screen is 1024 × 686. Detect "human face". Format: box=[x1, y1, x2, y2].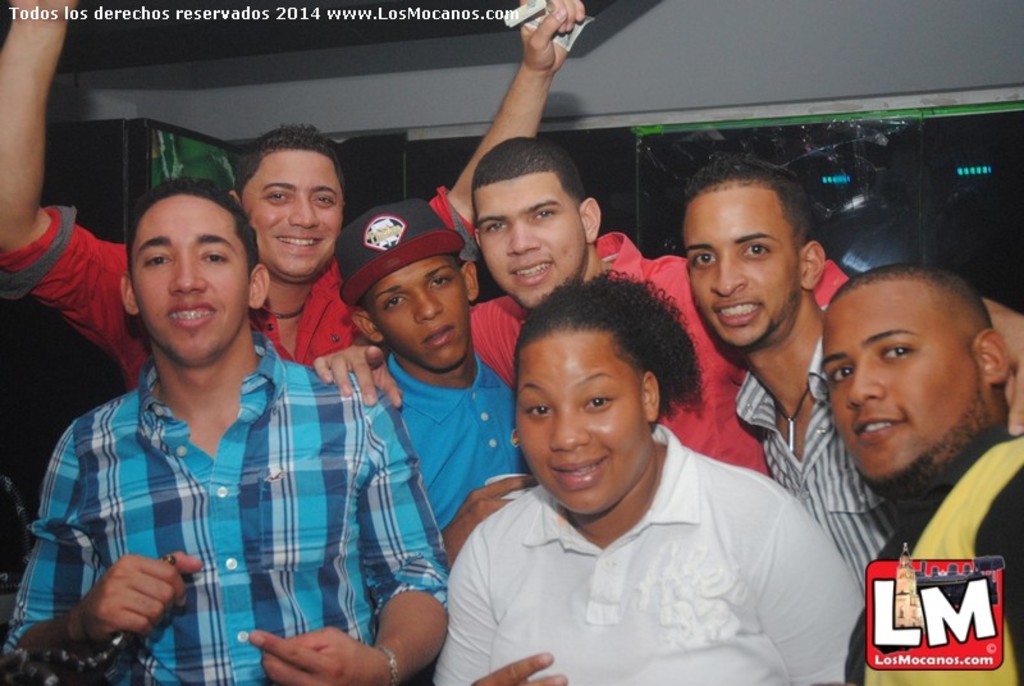
box=[133, 195, 250, 358].
